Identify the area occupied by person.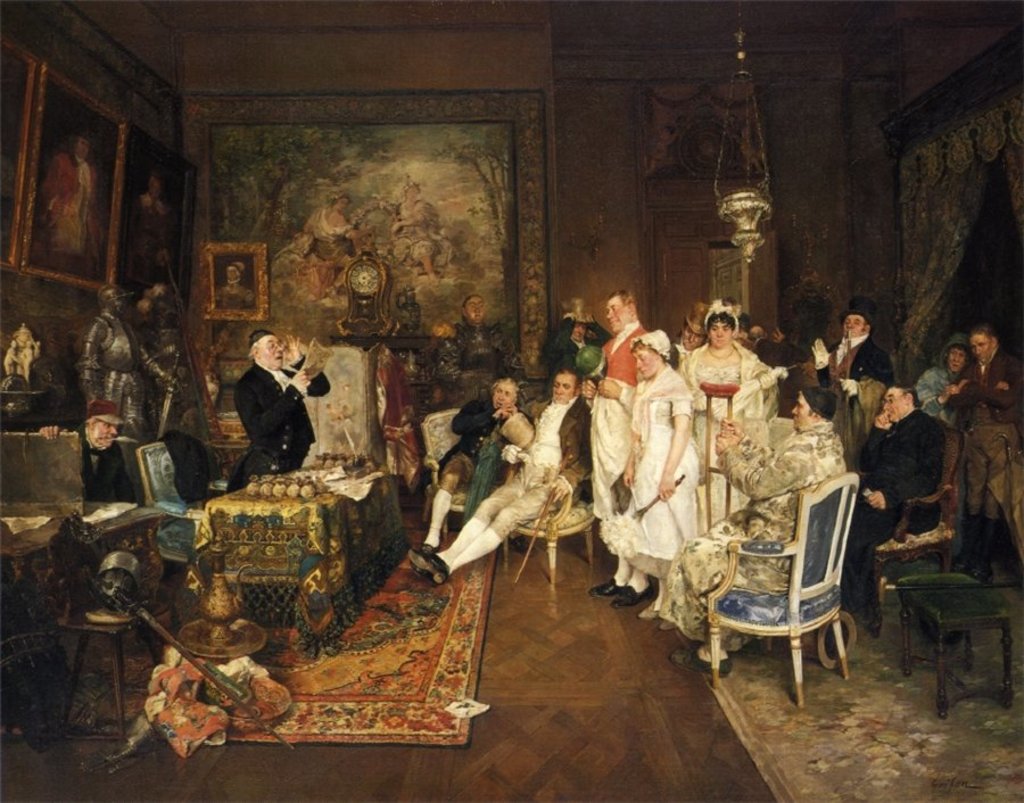
Area: l=229, t=320, r=333, b=497.
